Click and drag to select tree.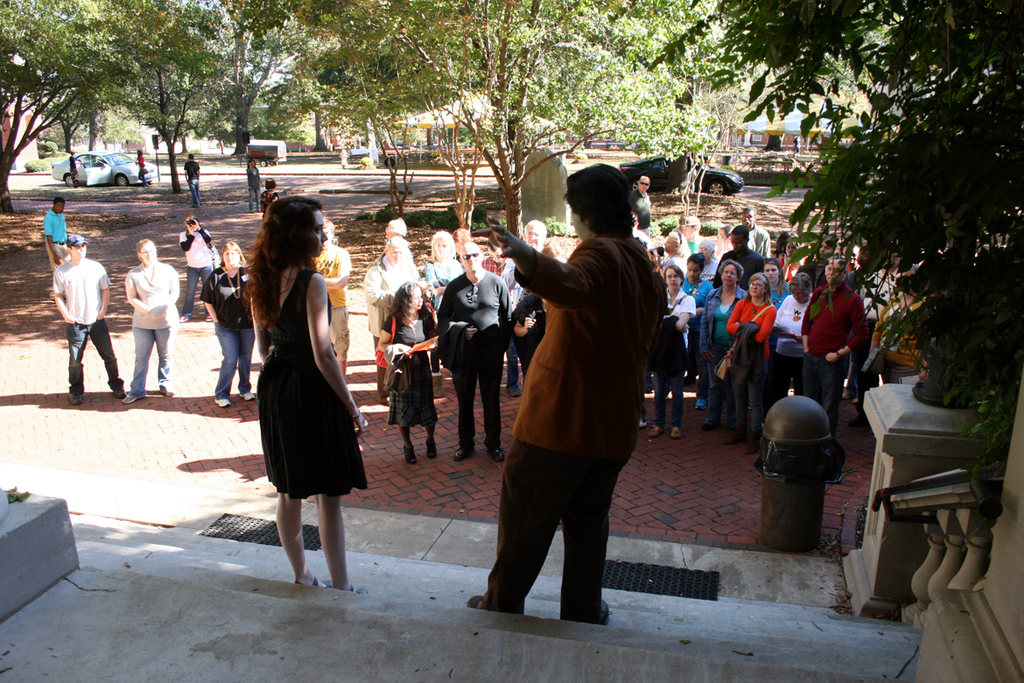
Selection: (x1=631, y1=0, x2=1022, y2=474).
